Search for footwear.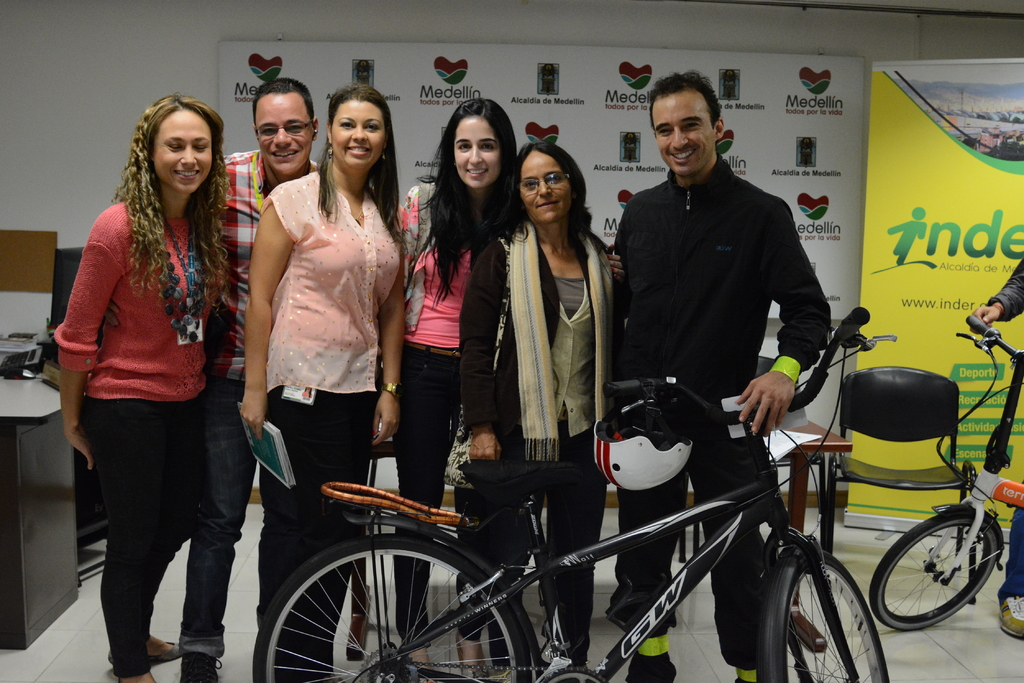
Found at bbox=(1000, 588, 1023, 638).
